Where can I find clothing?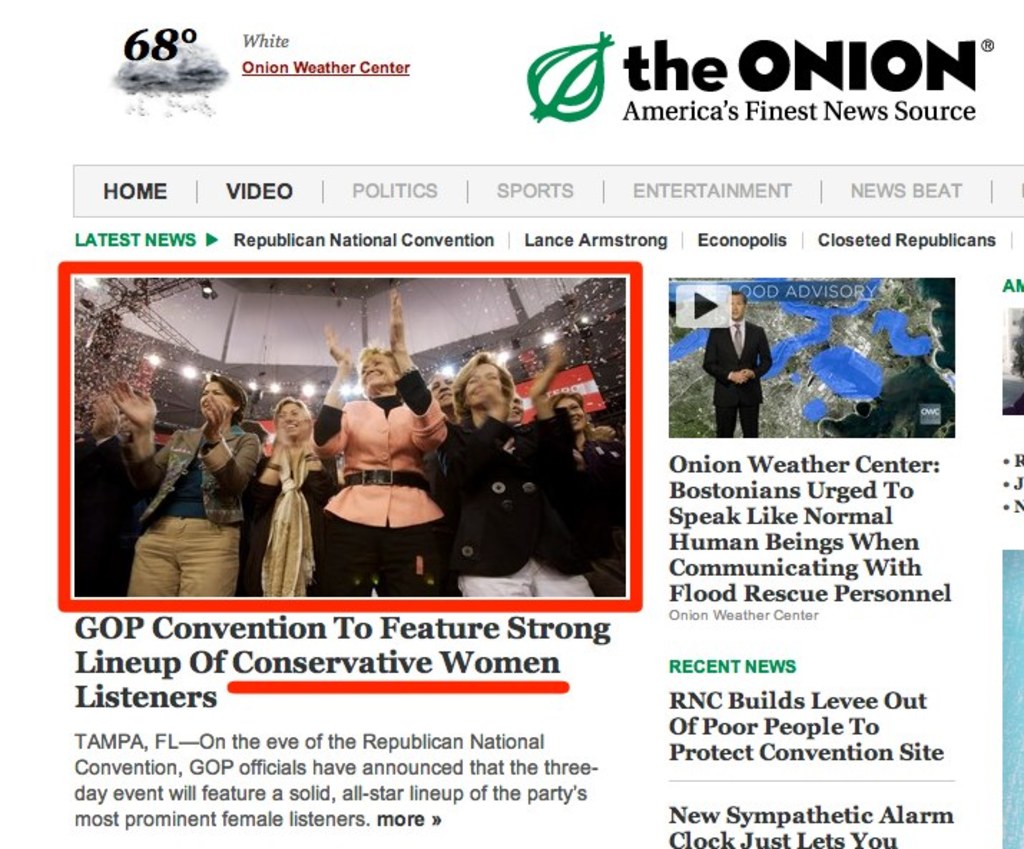
You can find it at detection(314, 394, 443, 607).
